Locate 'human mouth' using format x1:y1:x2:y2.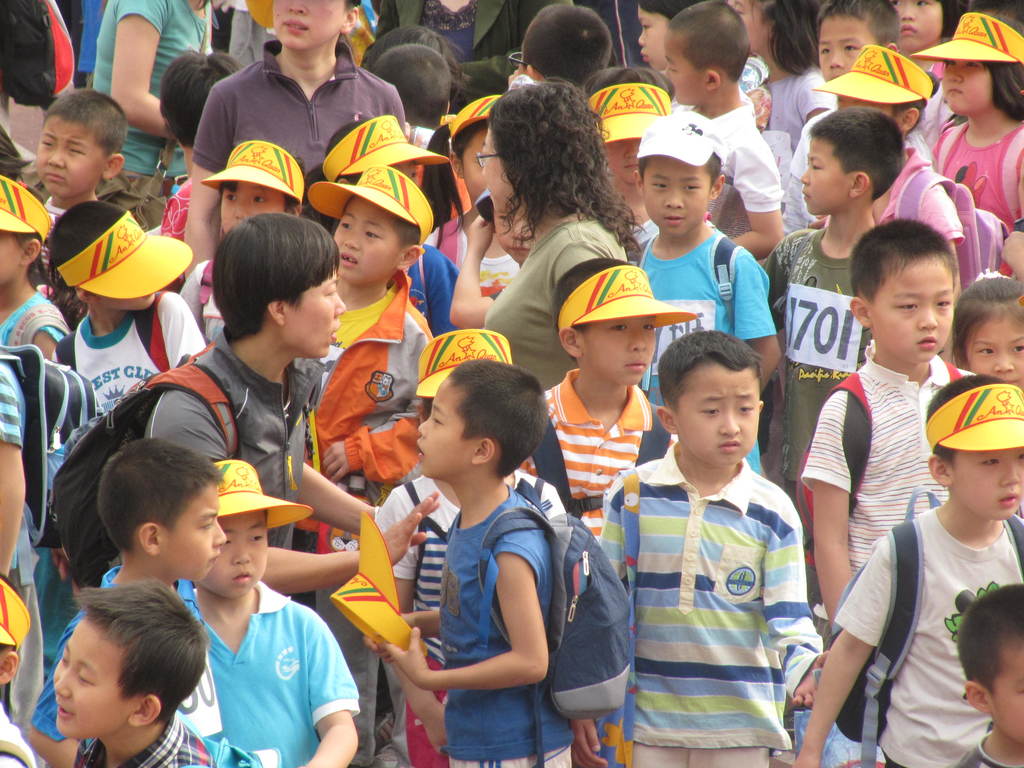
413:438:426:457.
